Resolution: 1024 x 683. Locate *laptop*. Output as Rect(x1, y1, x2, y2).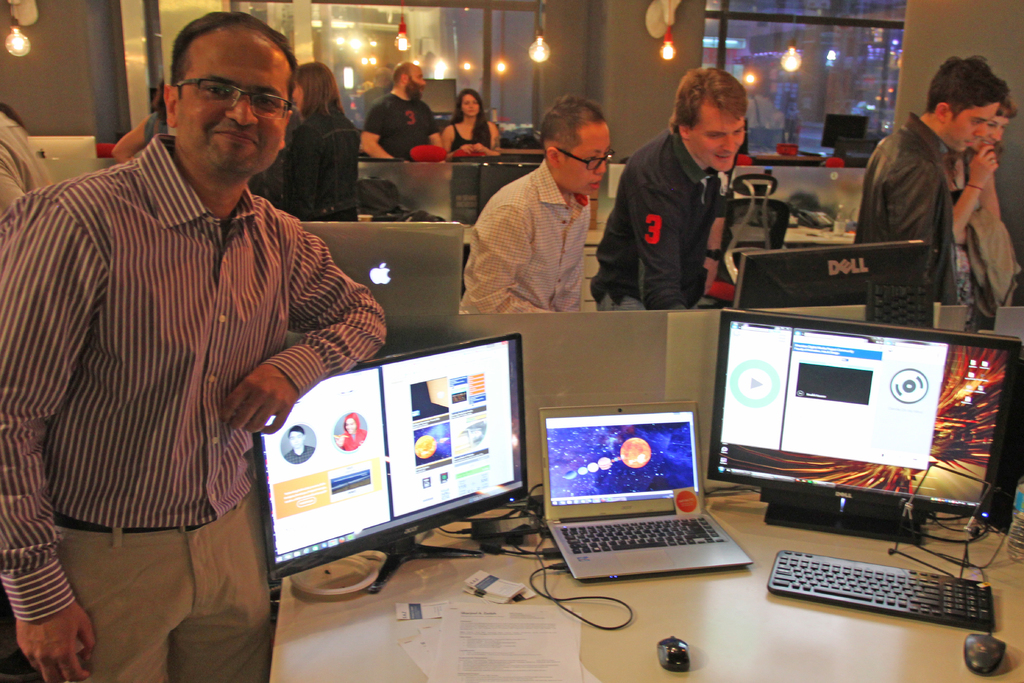
Rect(542, 397, 747, 581).
